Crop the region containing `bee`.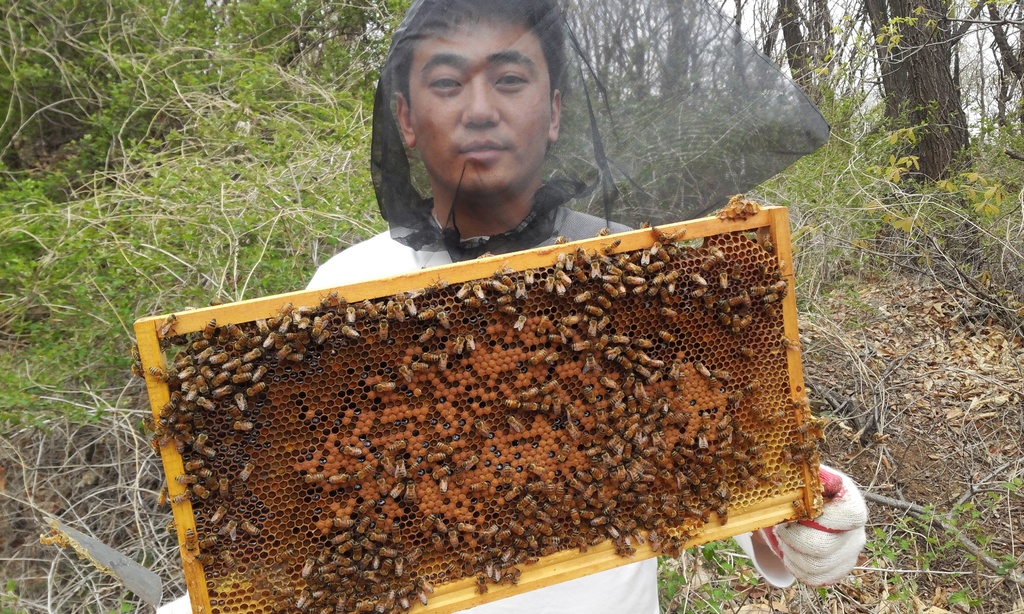
Crop region: rect(198, 400, 214, 414).
